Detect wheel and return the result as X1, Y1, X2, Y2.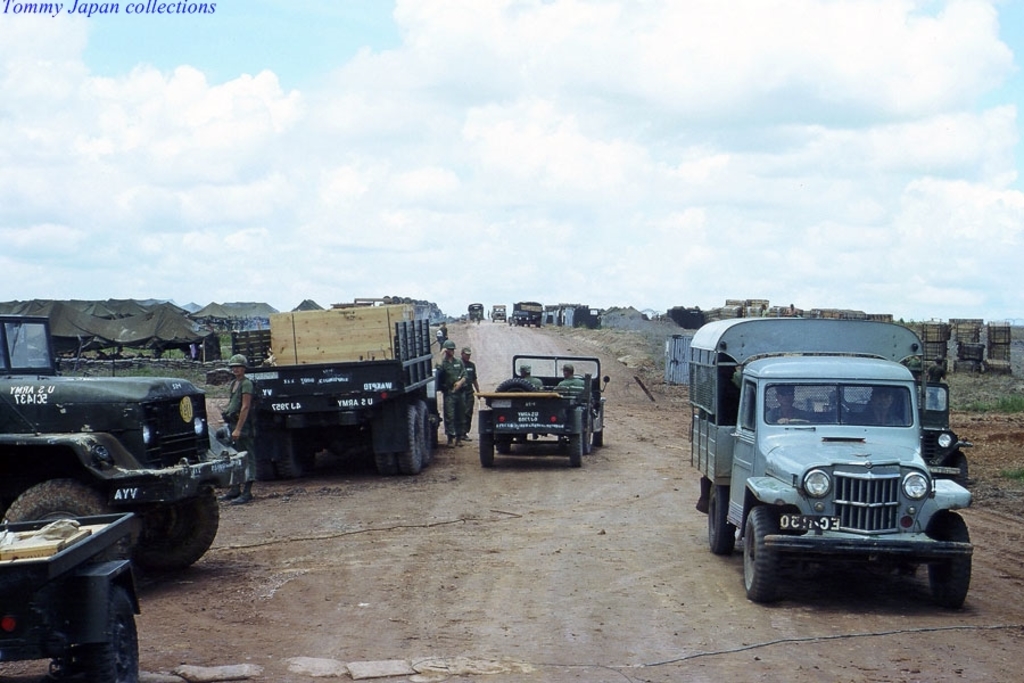
495, 377, 537, 393.
